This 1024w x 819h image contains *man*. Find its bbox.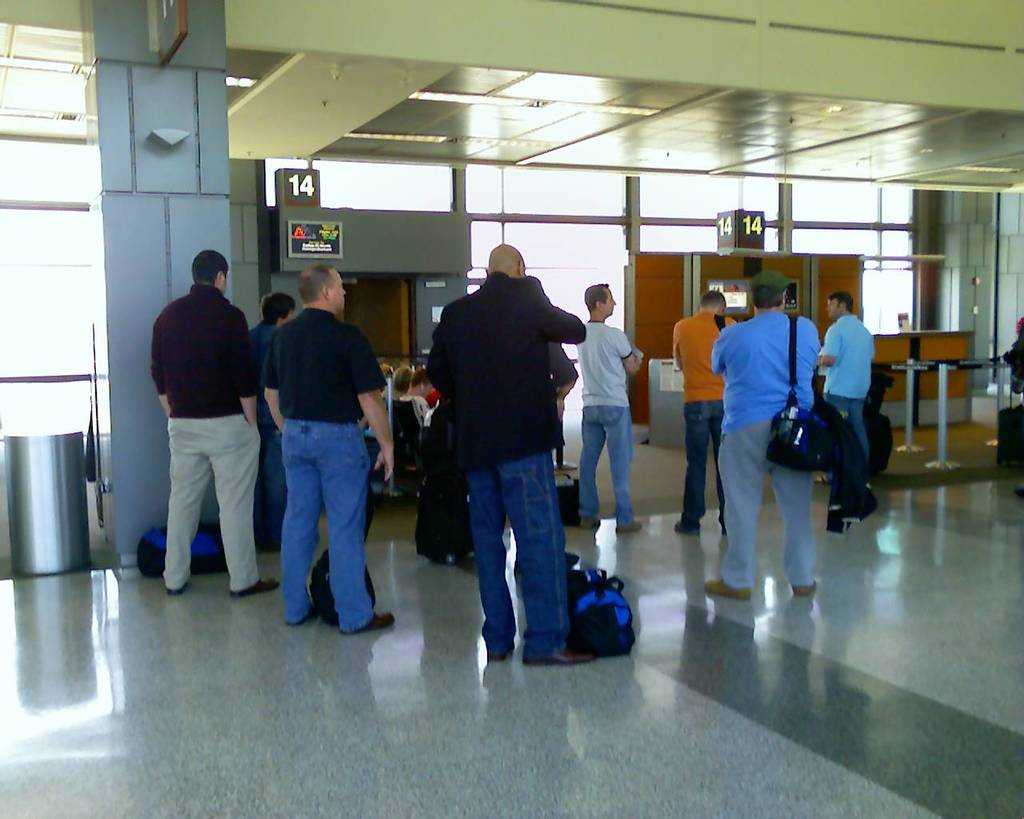
bbox=[134, 237, 262, 622].
